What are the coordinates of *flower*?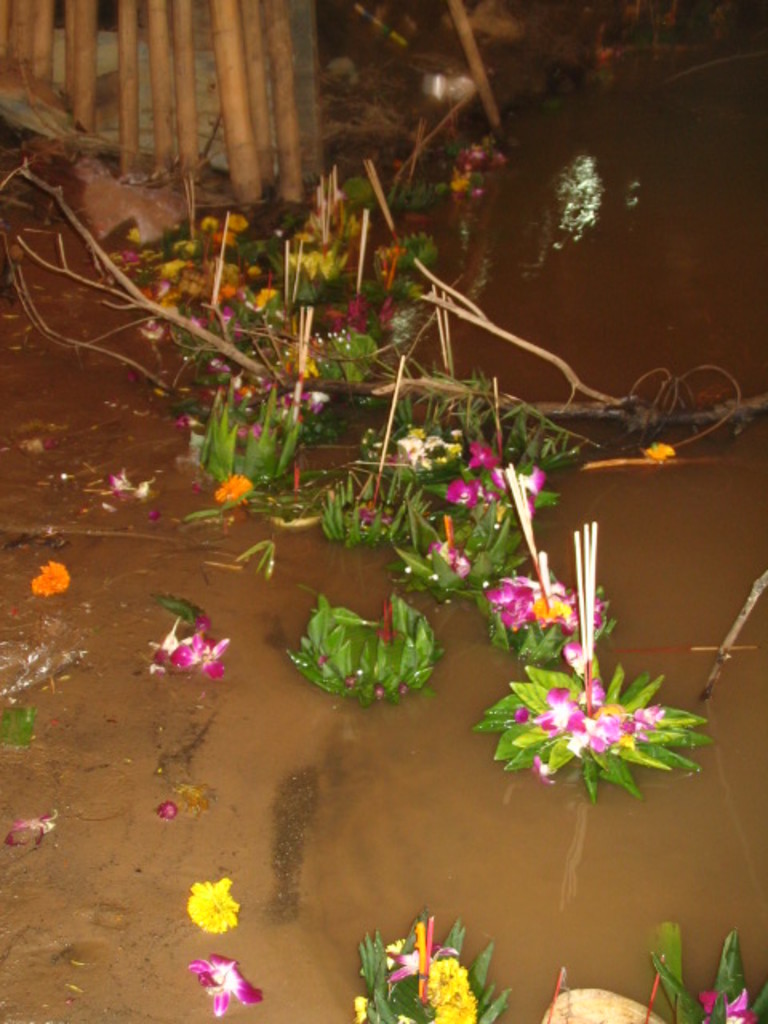
155, 798, 178, 824.
